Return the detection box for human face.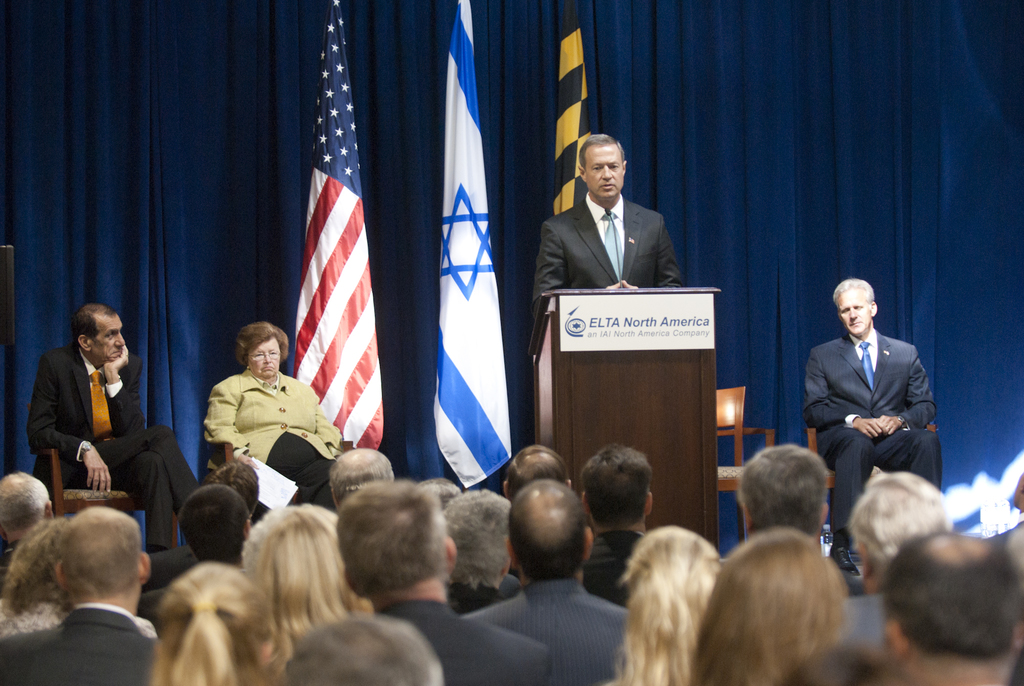
x1=94 y1=316 x2=125 y2=359.
